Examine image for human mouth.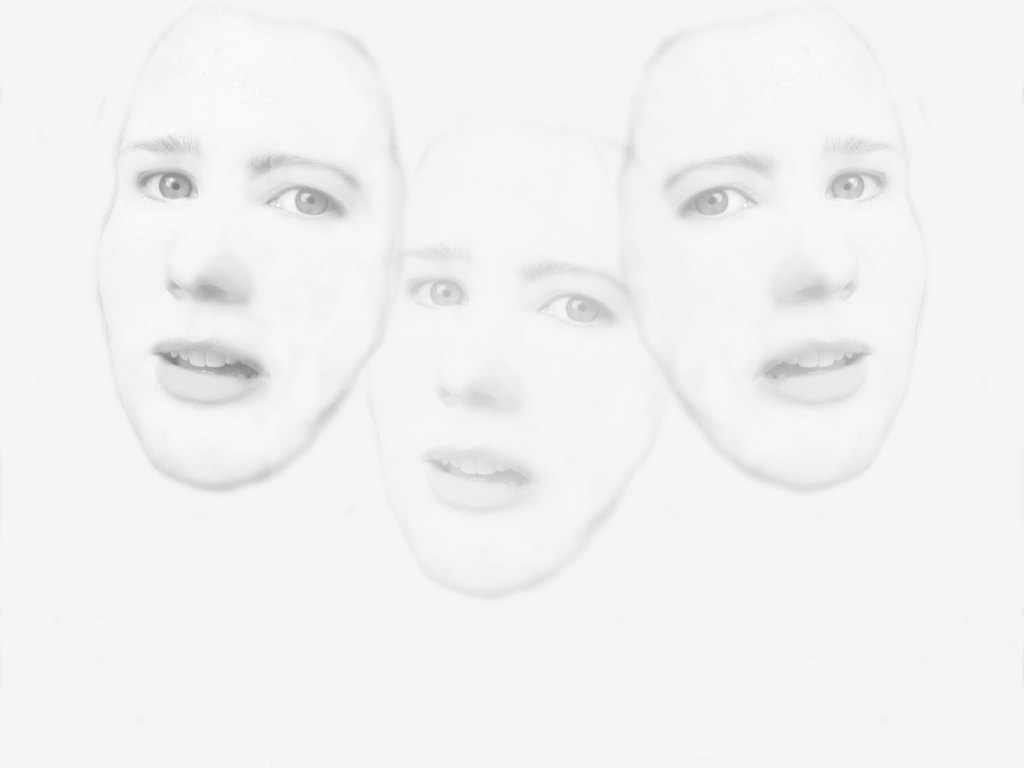
Examination result: Rect(737, 326, 874, 403).
